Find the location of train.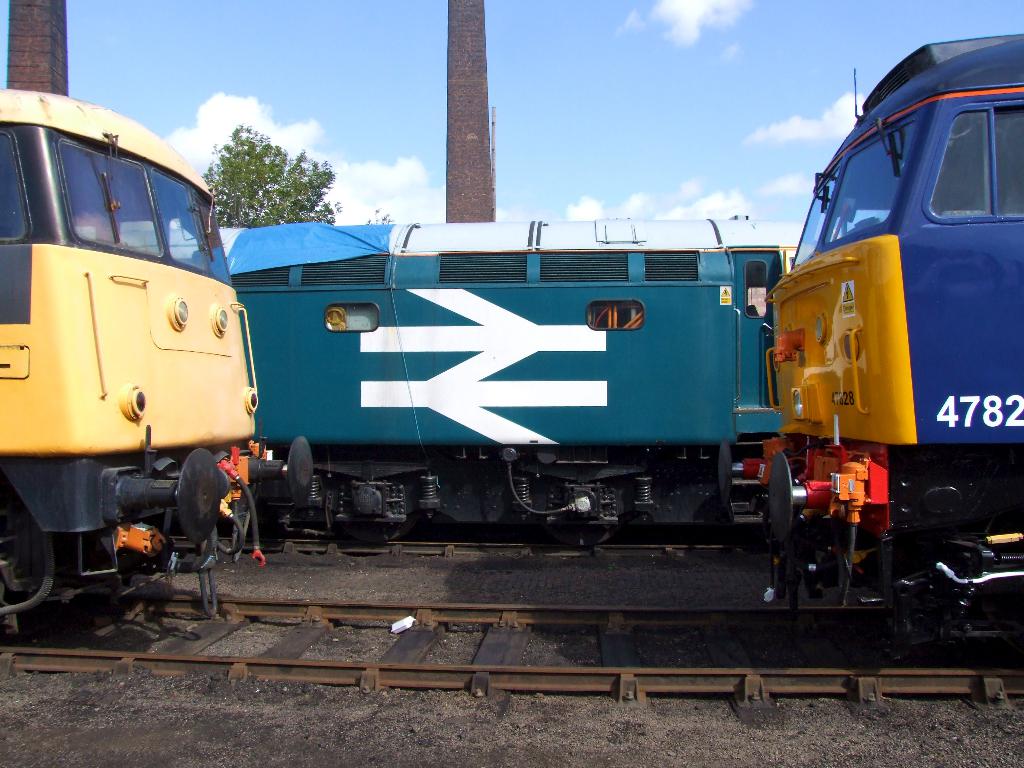
Location: BBox(0, 86, 315, 641).
